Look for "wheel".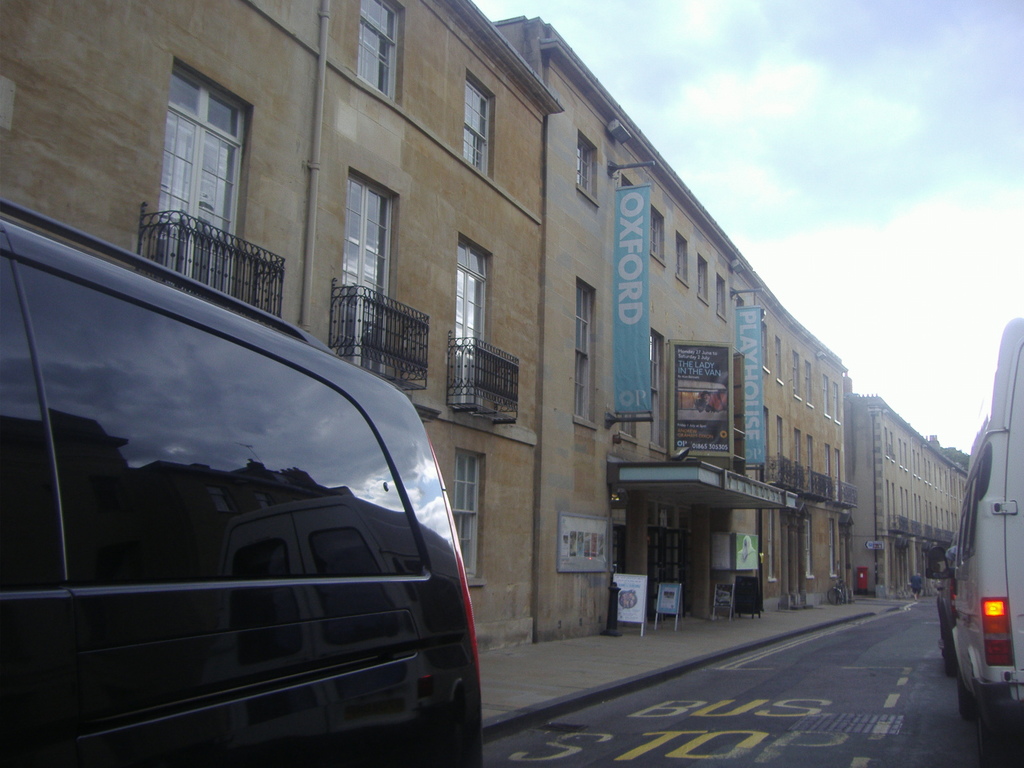
Found: 980 704 1023 767.
